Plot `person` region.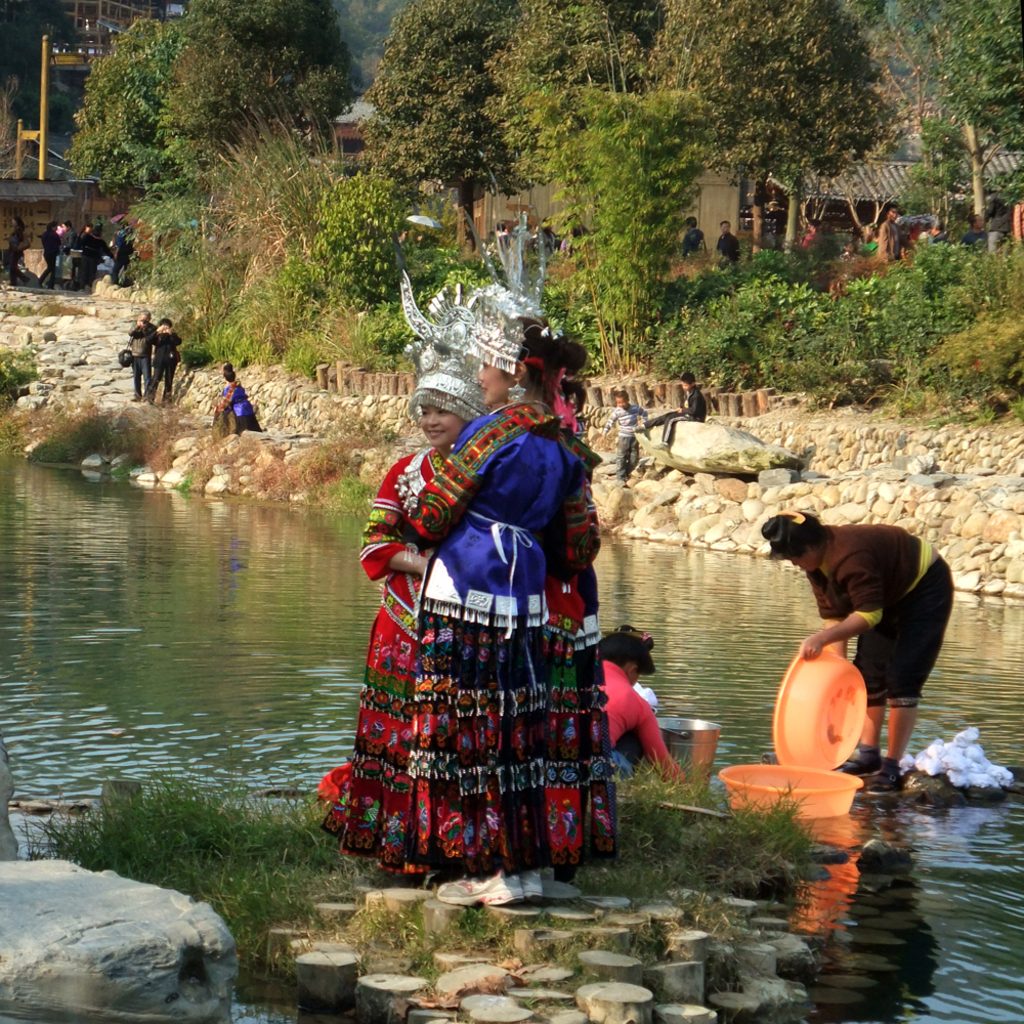
Plotted at 322,292,616,904.
